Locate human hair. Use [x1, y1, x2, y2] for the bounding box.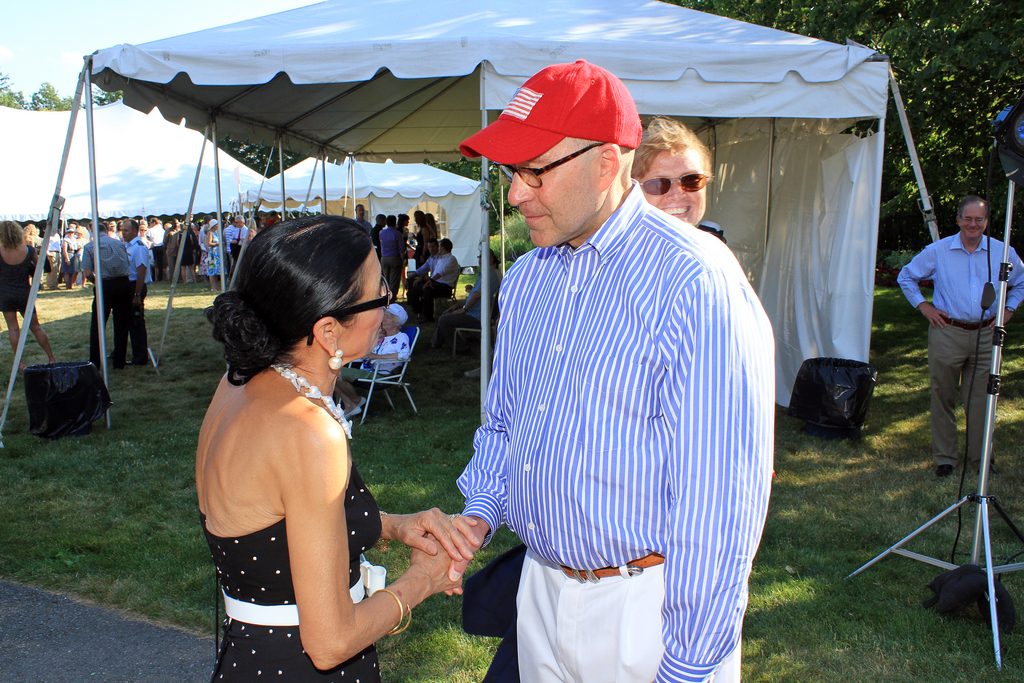
[354, 204, 362, 213].
